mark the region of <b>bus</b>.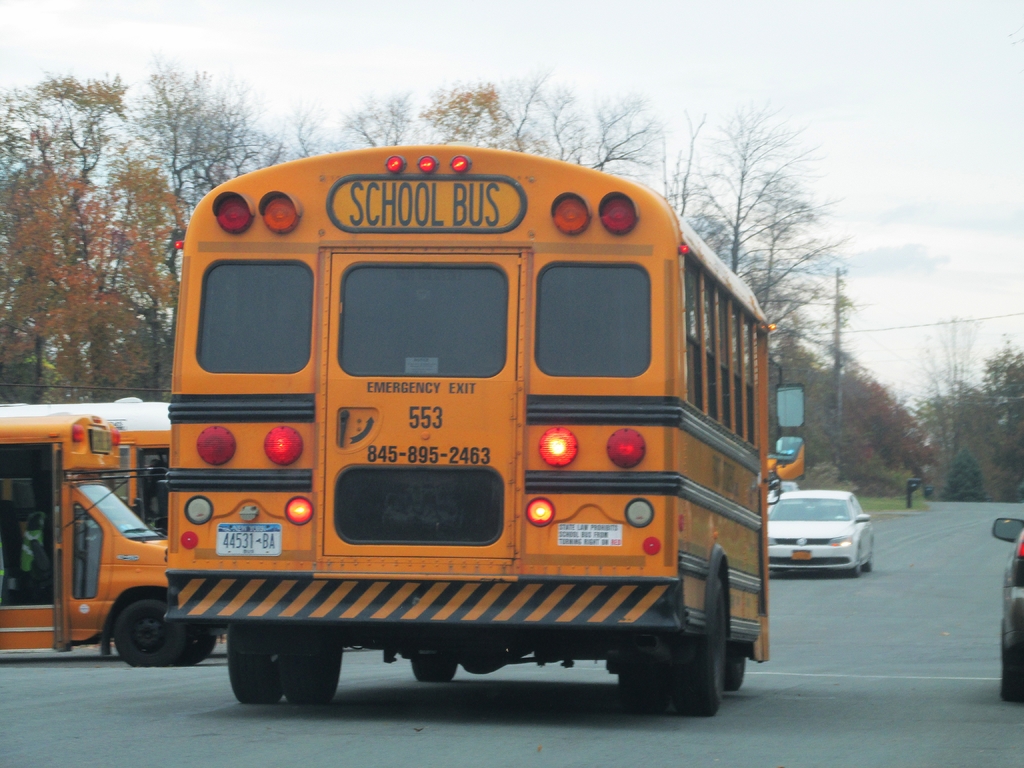
Region: region(0, 394, 173, 544).
